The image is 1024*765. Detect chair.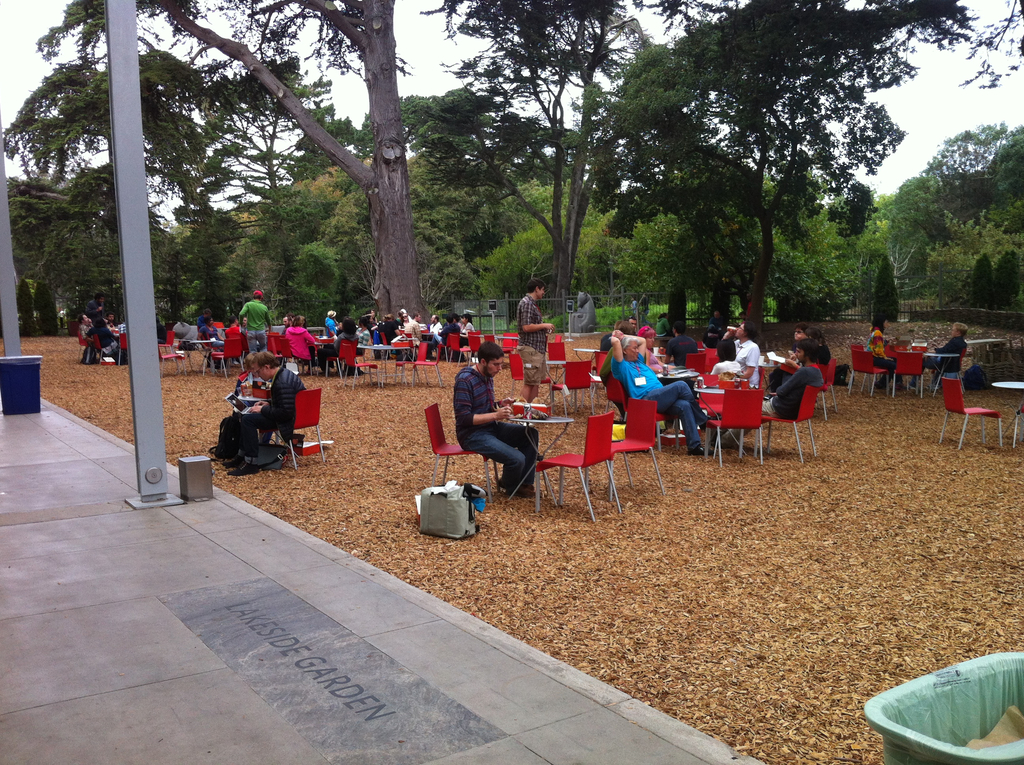
Detection: BBox(277, 338, 312, 374).
